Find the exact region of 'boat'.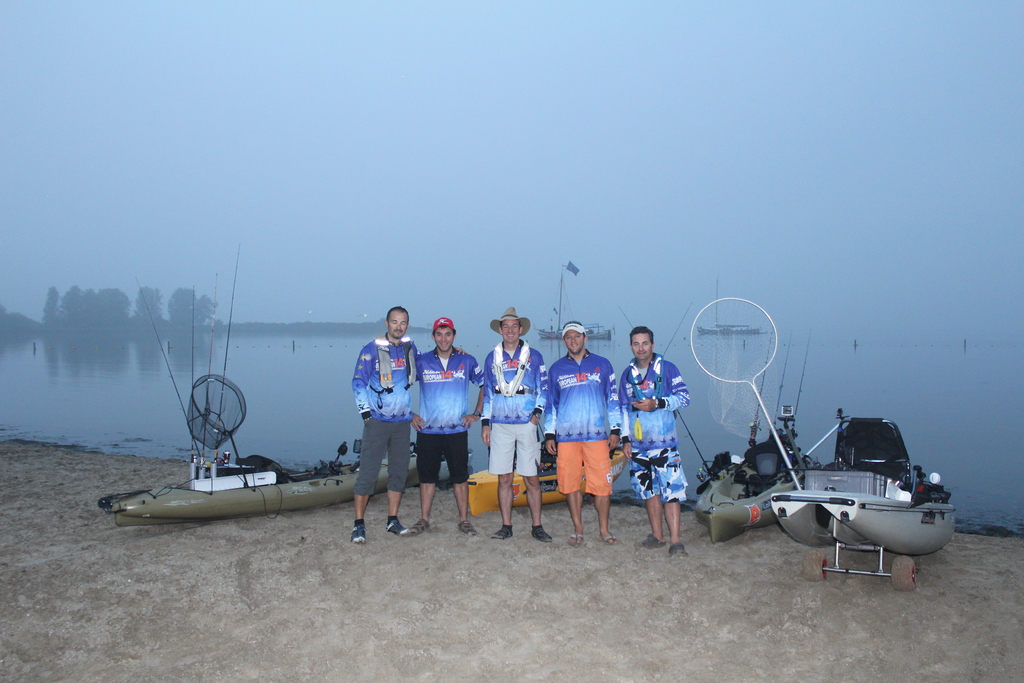
Exact region: (697,278,767,337).
